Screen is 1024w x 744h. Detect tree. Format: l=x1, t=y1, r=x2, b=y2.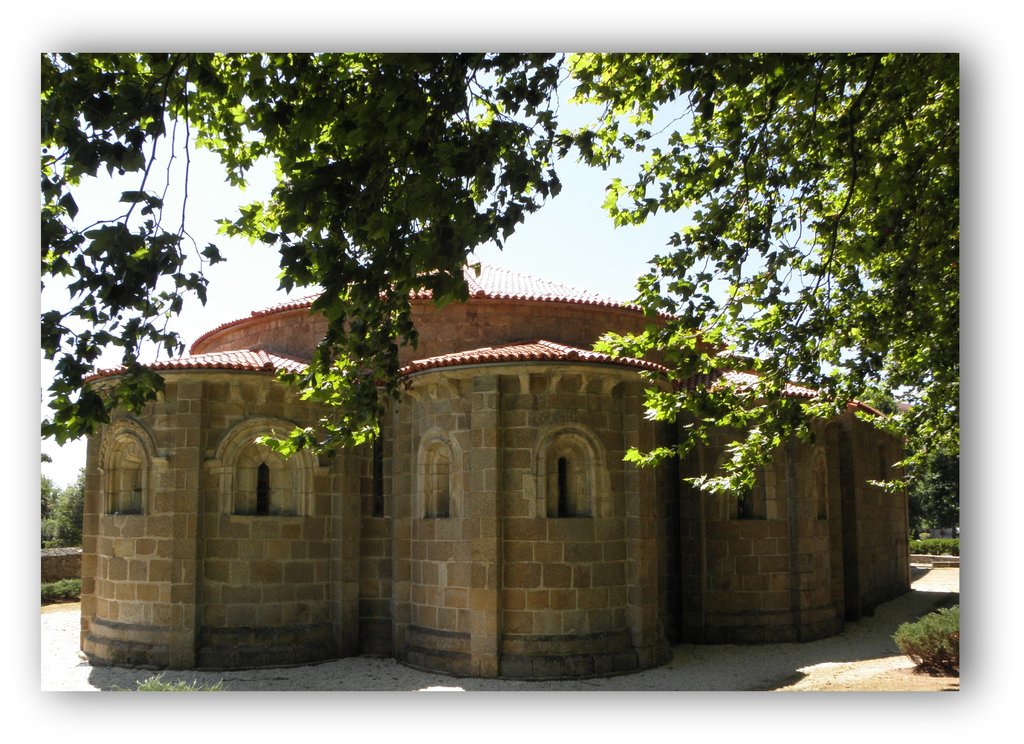
l=34, t=53, r=624, b=461.
